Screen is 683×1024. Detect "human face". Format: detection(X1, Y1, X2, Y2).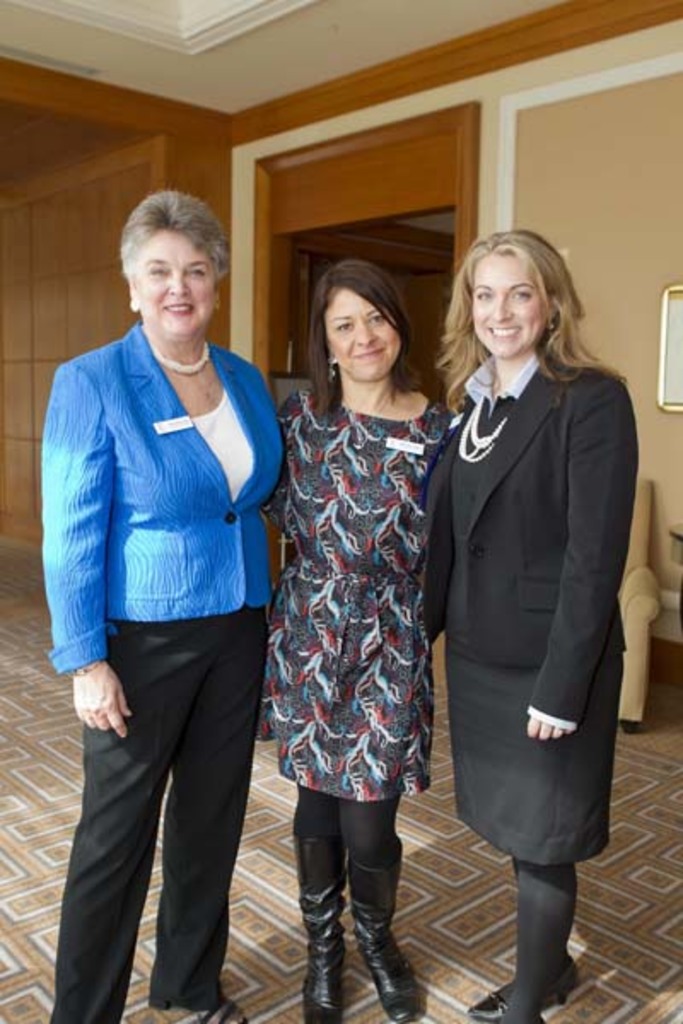
detection(324, 288, 405, 381).
